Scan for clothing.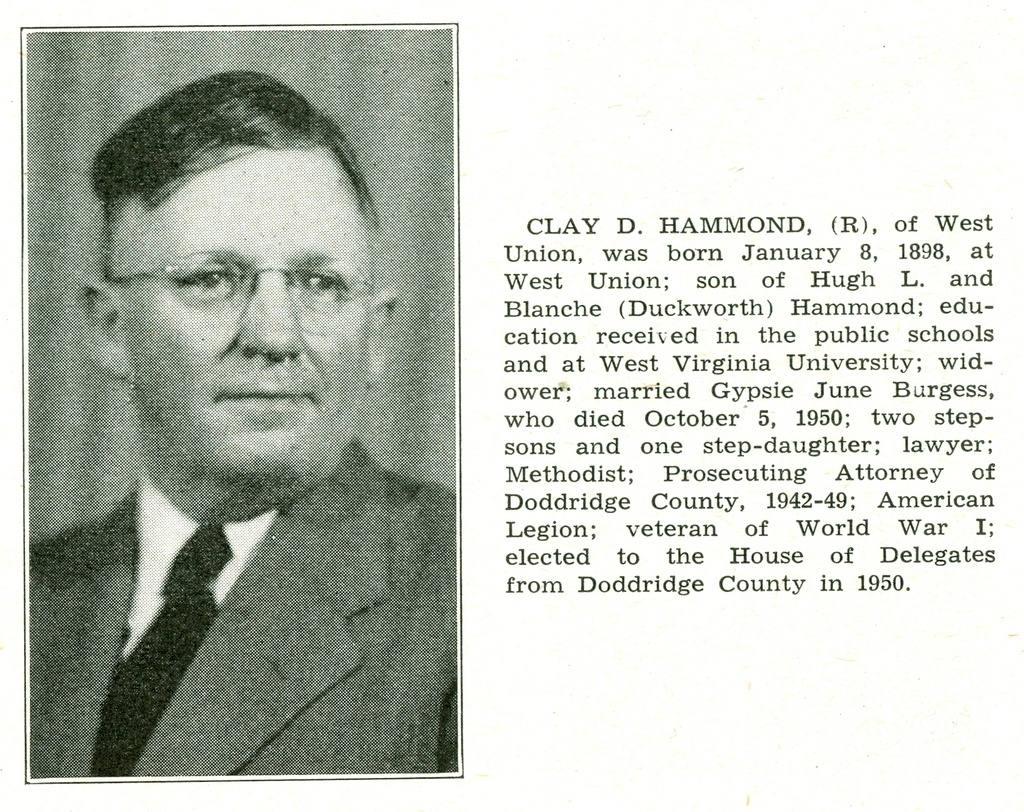
Scan result: select_region(22, 438, 455, 773).
